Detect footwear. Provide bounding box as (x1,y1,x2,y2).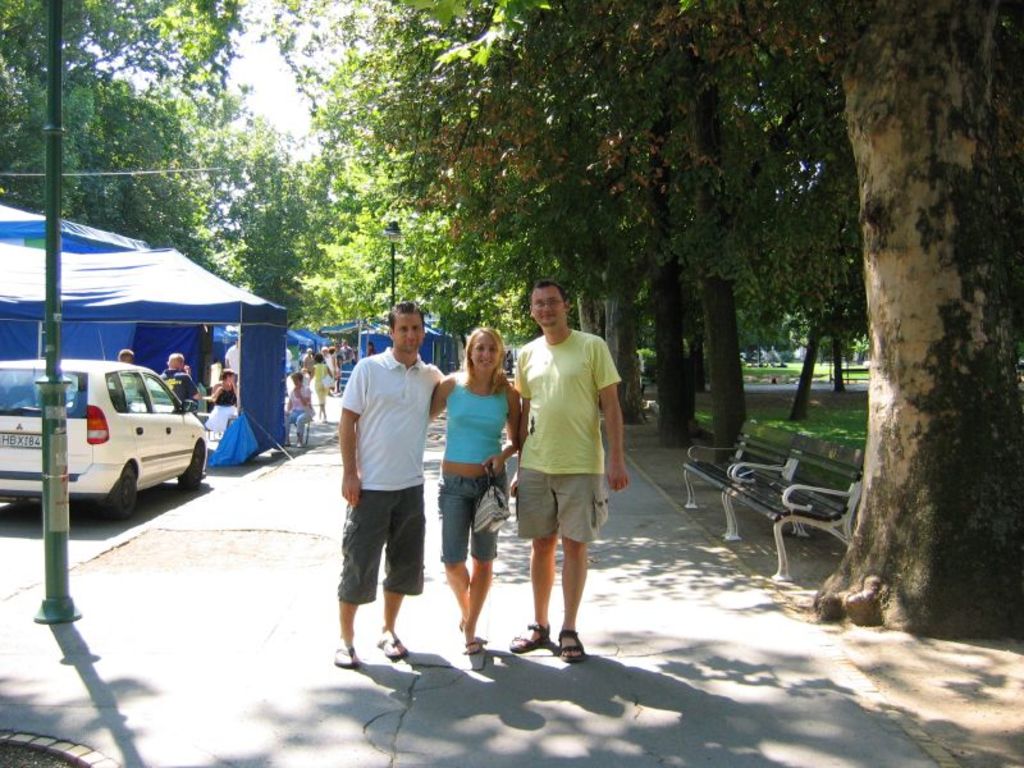
(558,631,586,664).
